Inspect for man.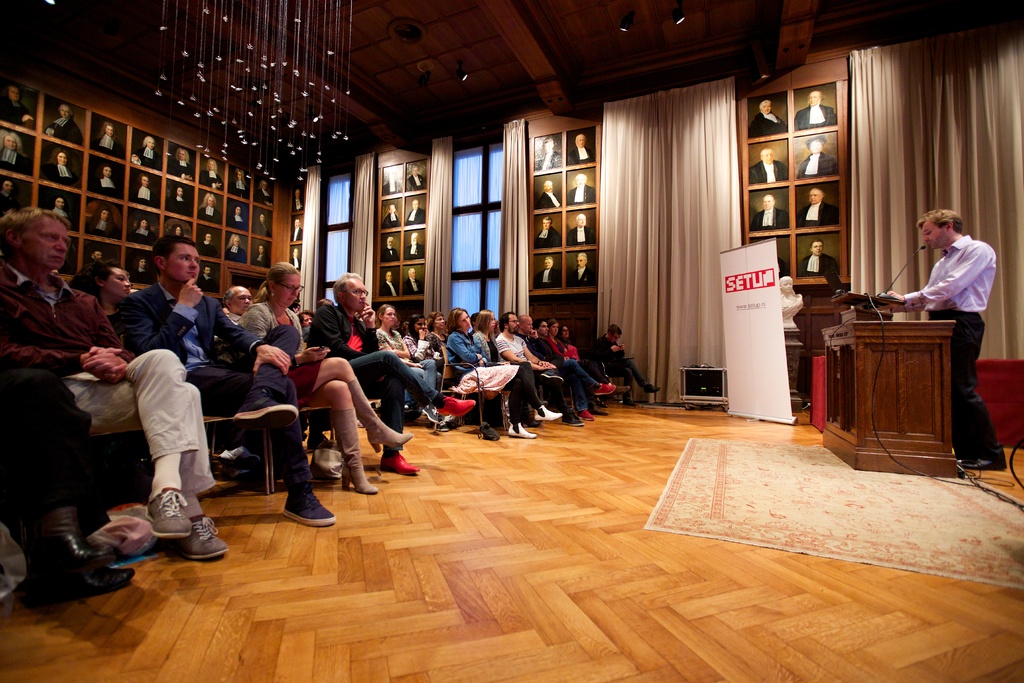
Inspection: 198 230 219 256.
